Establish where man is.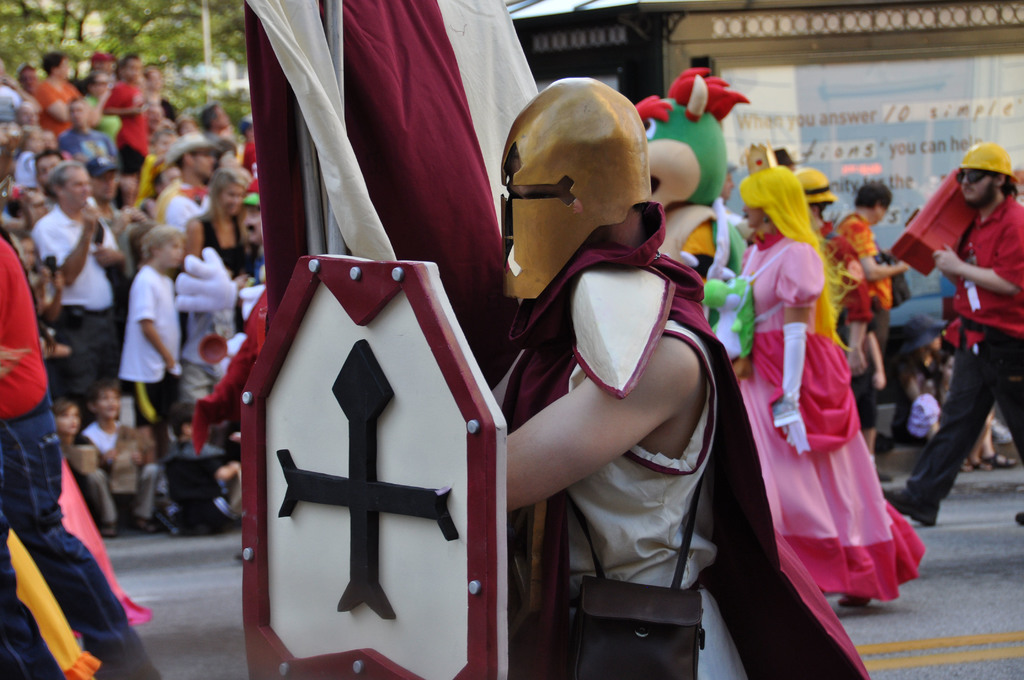
Established at <bbox>27, 164, 123, 415</bbox>.
